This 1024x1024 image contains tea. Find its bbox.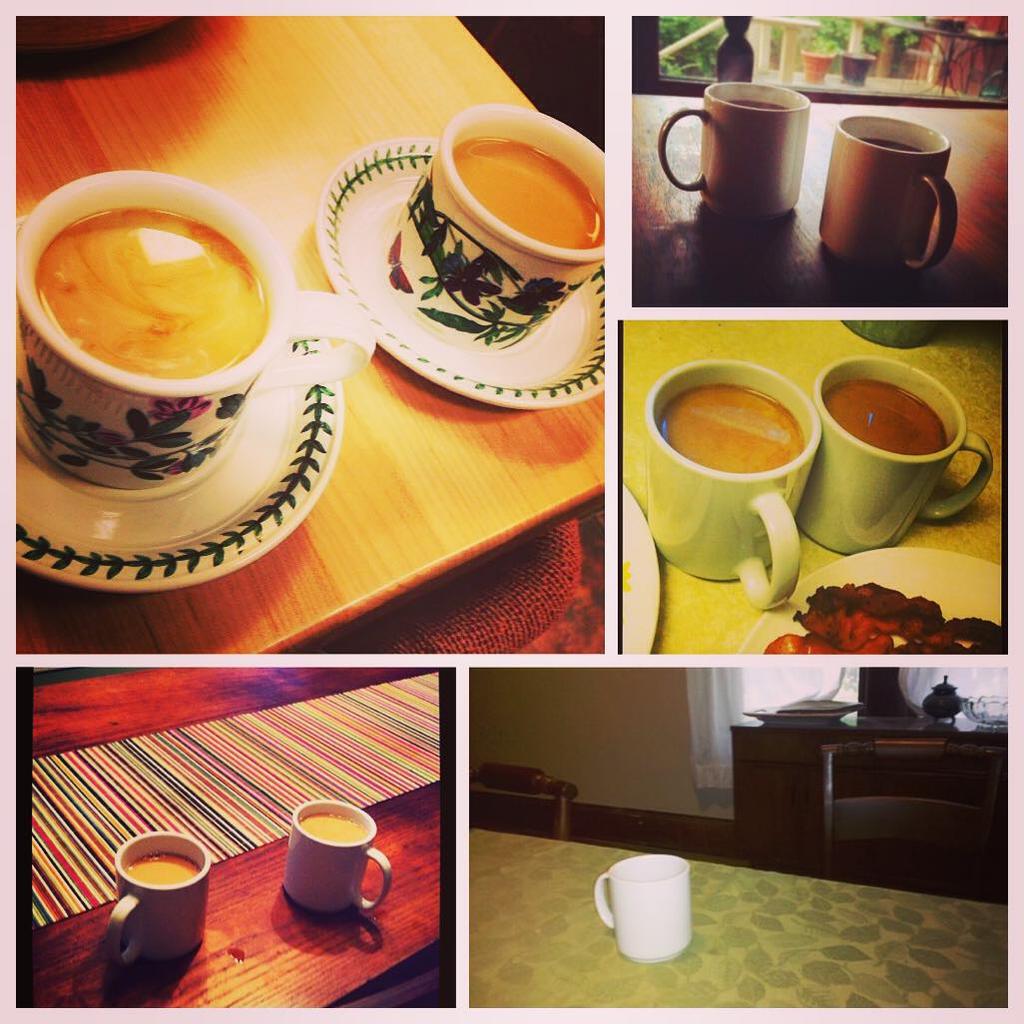
[852,139,921,155].
